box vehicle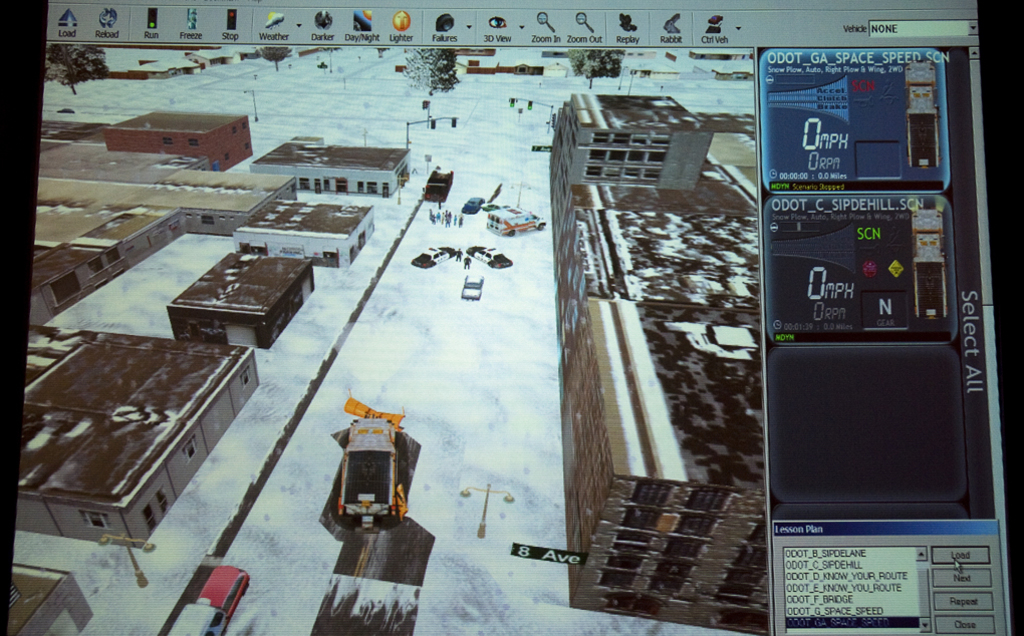
pyautogui.locateOnScreen(407, 245, 456, 271)
